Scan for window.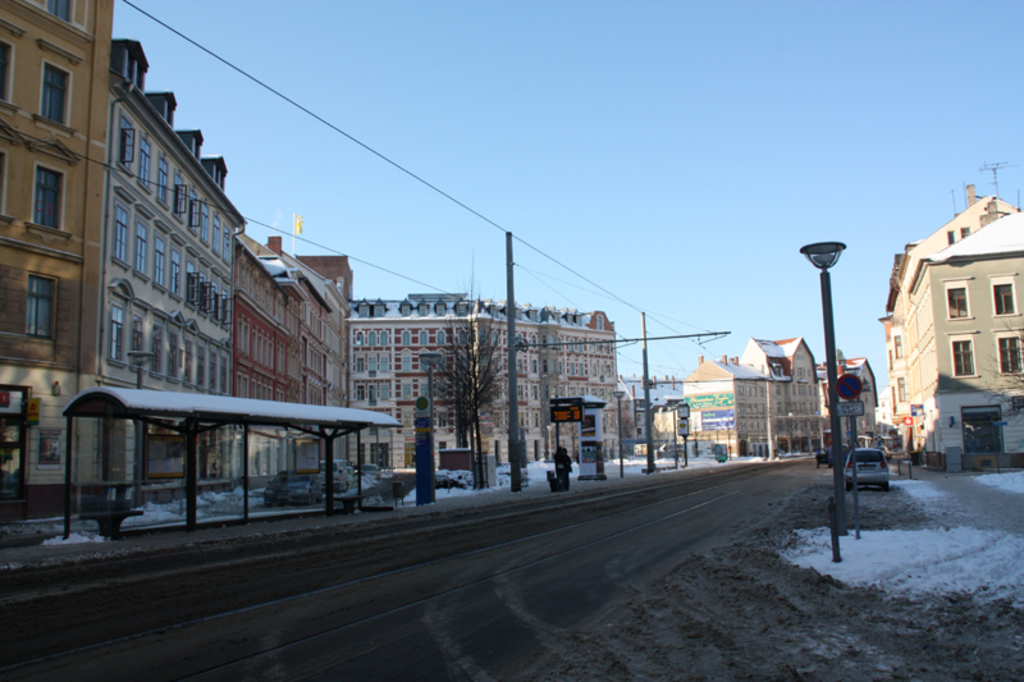
Scan result: (left=984, top=269, right=1023, bottom=313).
